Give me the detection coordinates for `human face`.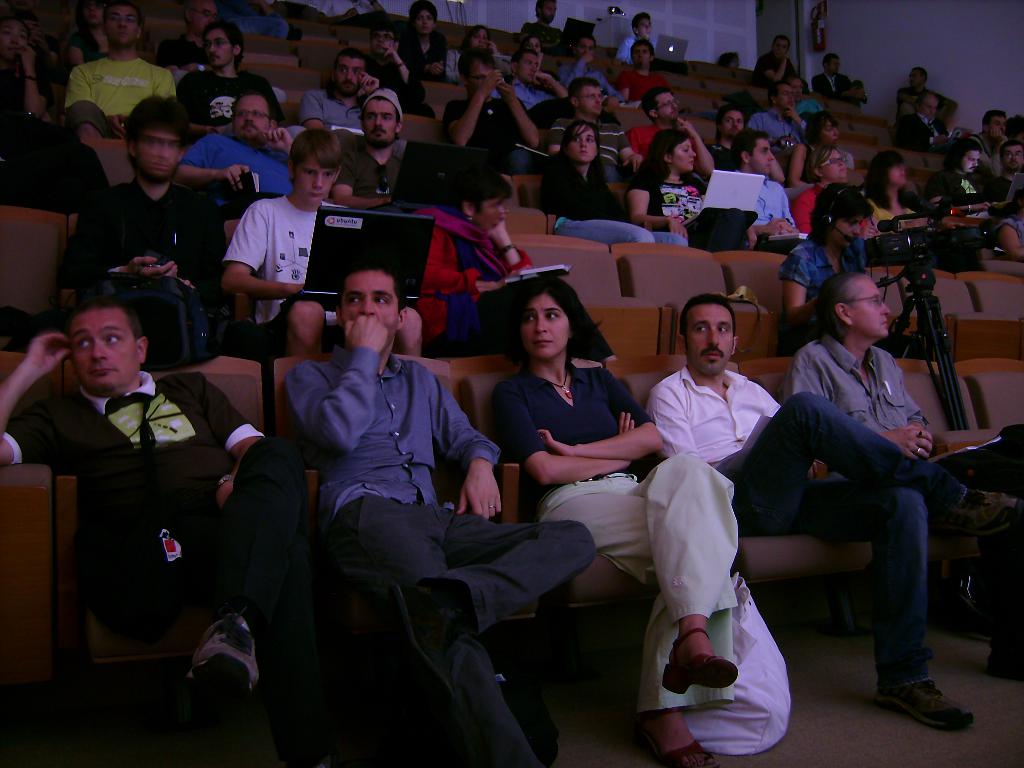
detection(576, 83, 600, 116).
